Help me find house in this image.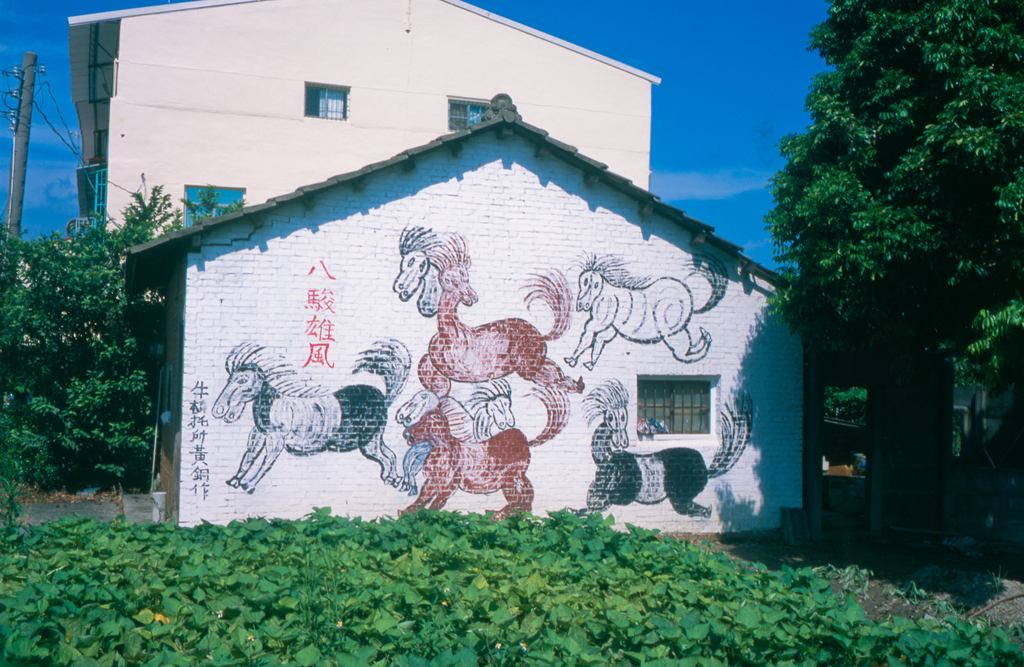
Found it: select_region(108, 111, 849, 557).
